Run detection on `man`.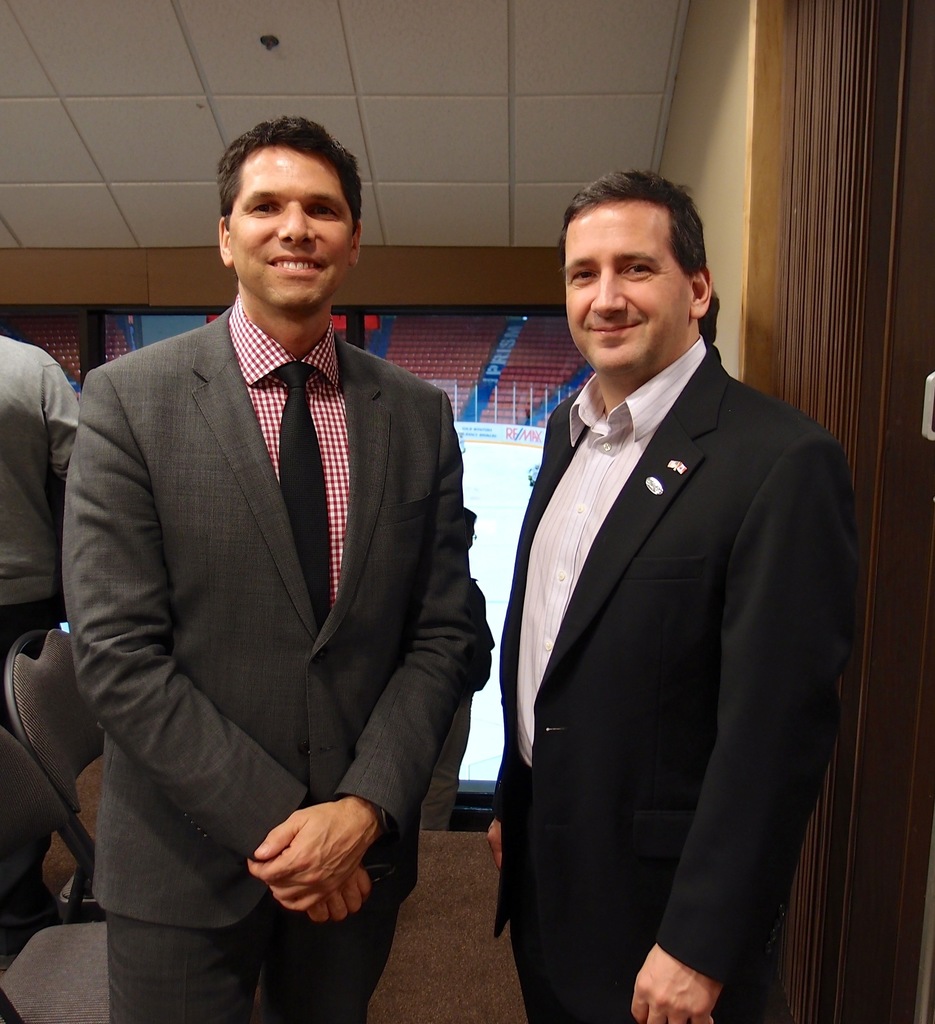
Result: box=[63, 116, 474, 1023].
